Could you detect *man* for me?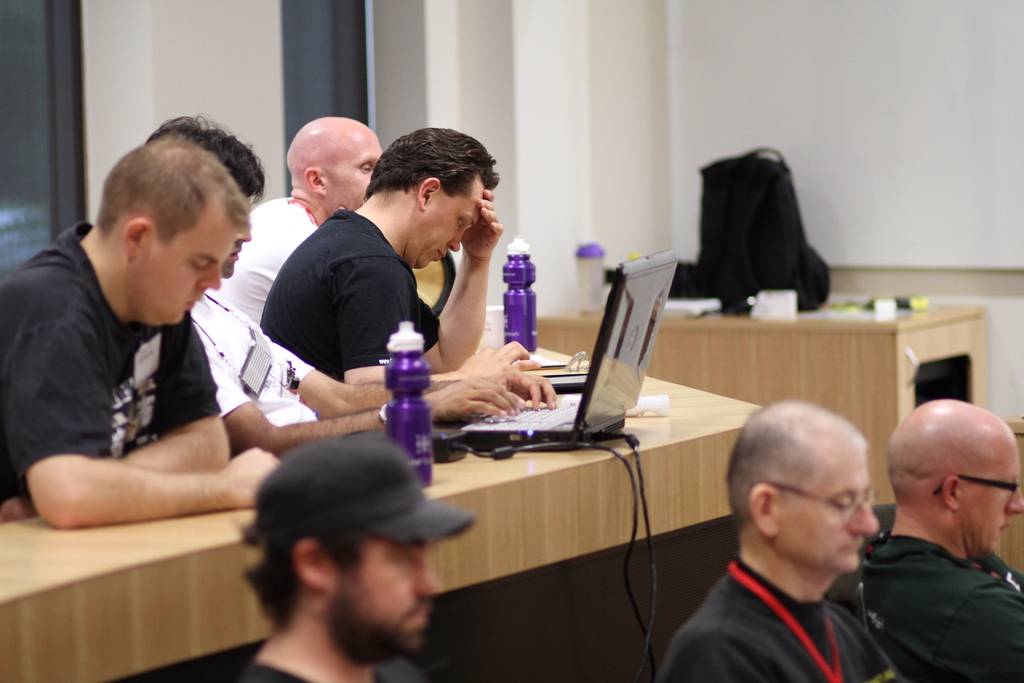
Detection result: 257/128/557/392.
